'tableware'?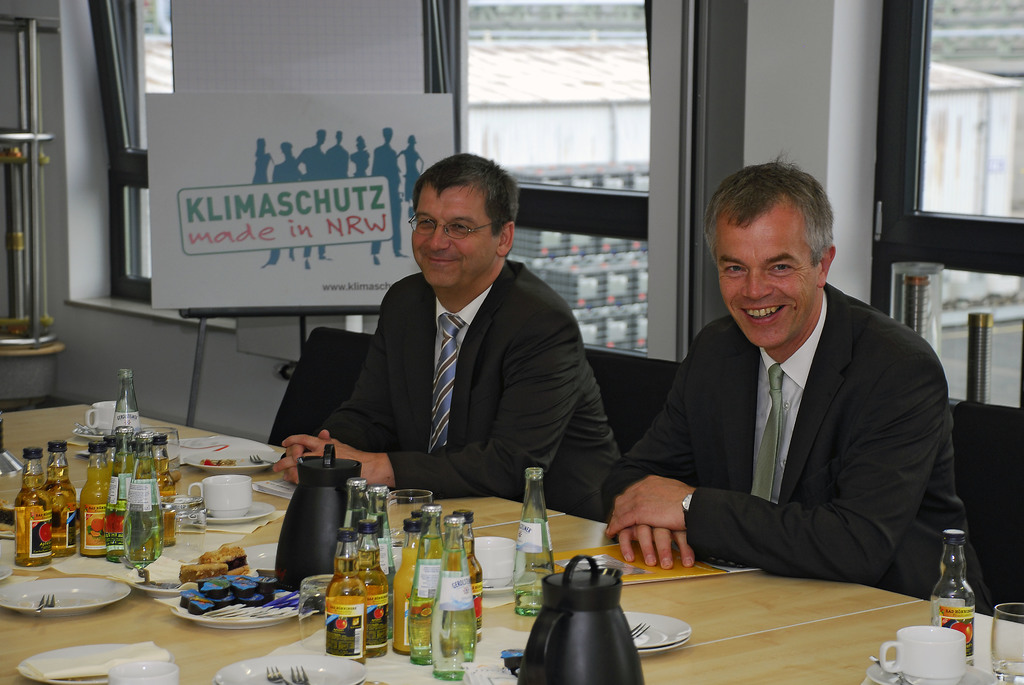
BBox(182, 497, 275, 526)
